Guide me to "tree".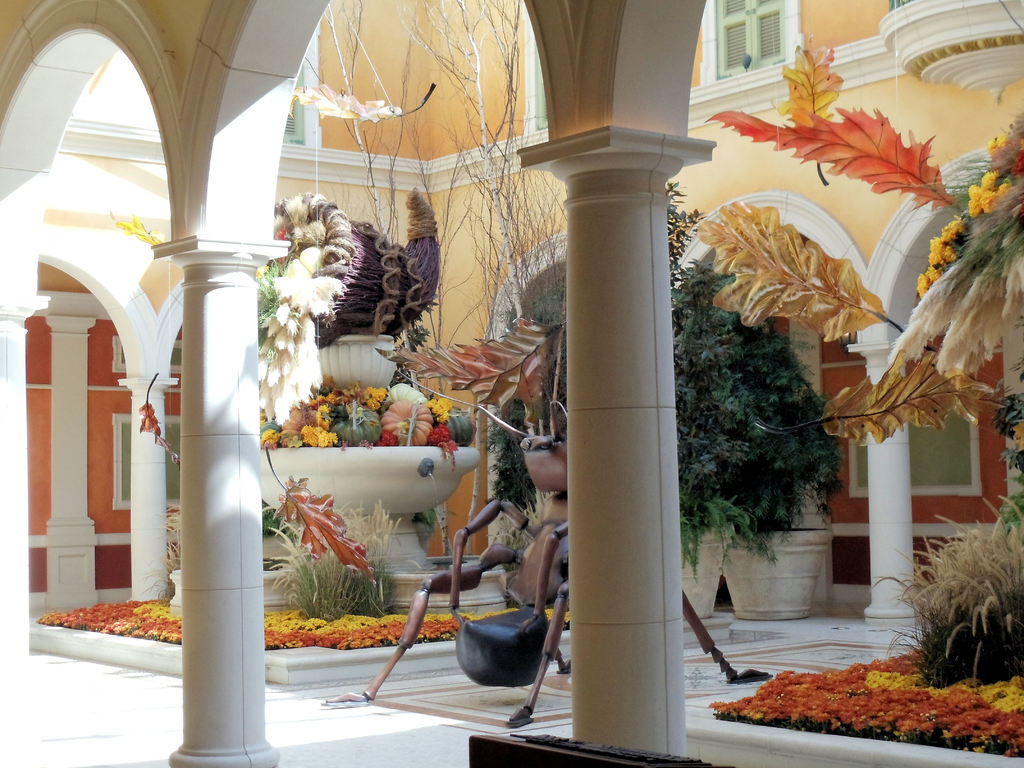
Guidance: x1=401, y1=0, x2=564, y2=508.
